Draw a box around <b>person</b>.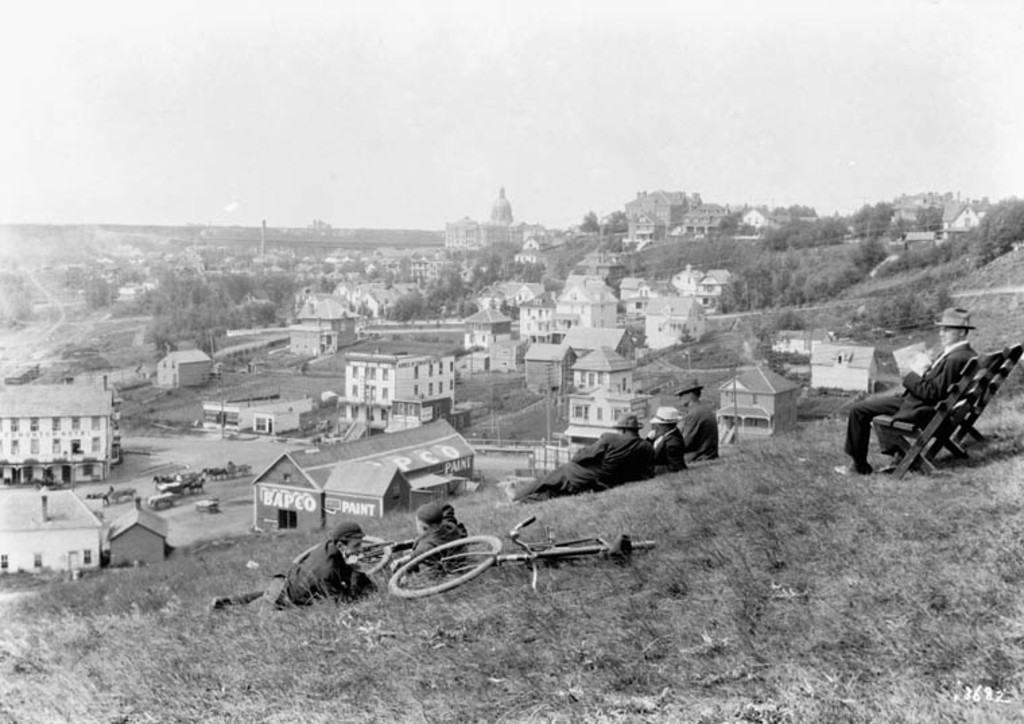
513:414:656:497.
